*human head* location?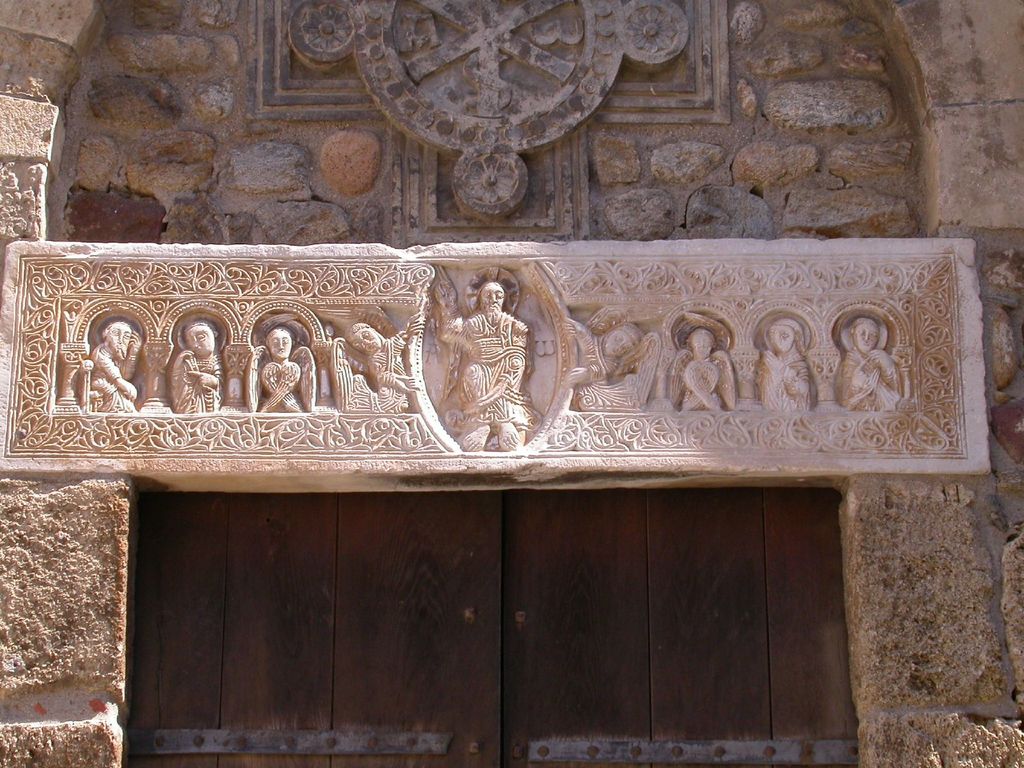
96,319,134,362
